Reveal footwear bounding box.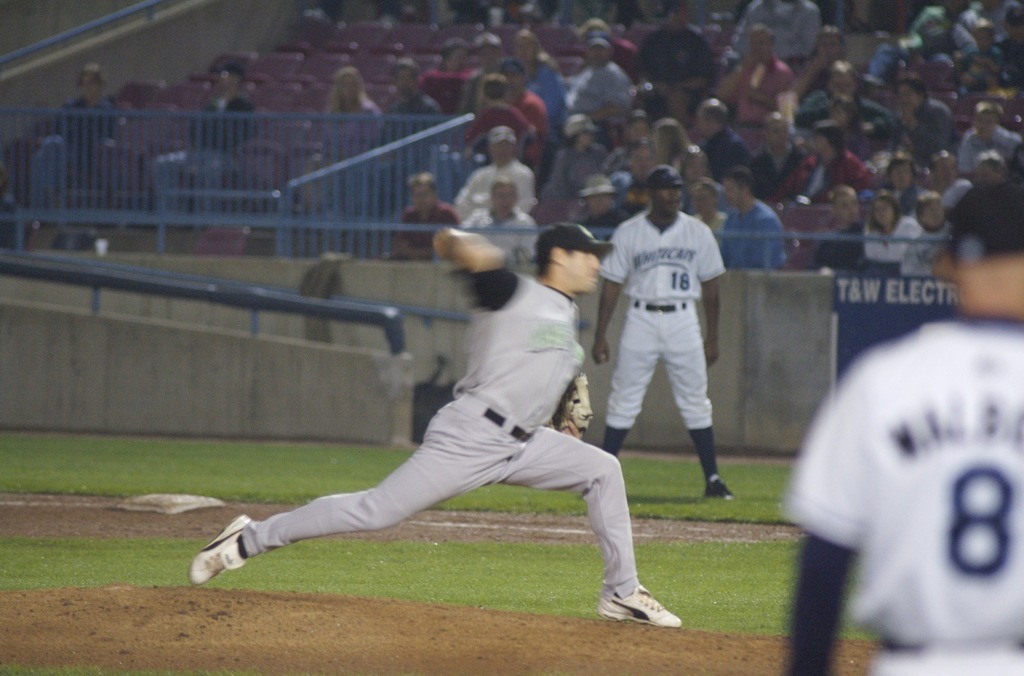
Revealed: locate(186, 513, 252, 589).
